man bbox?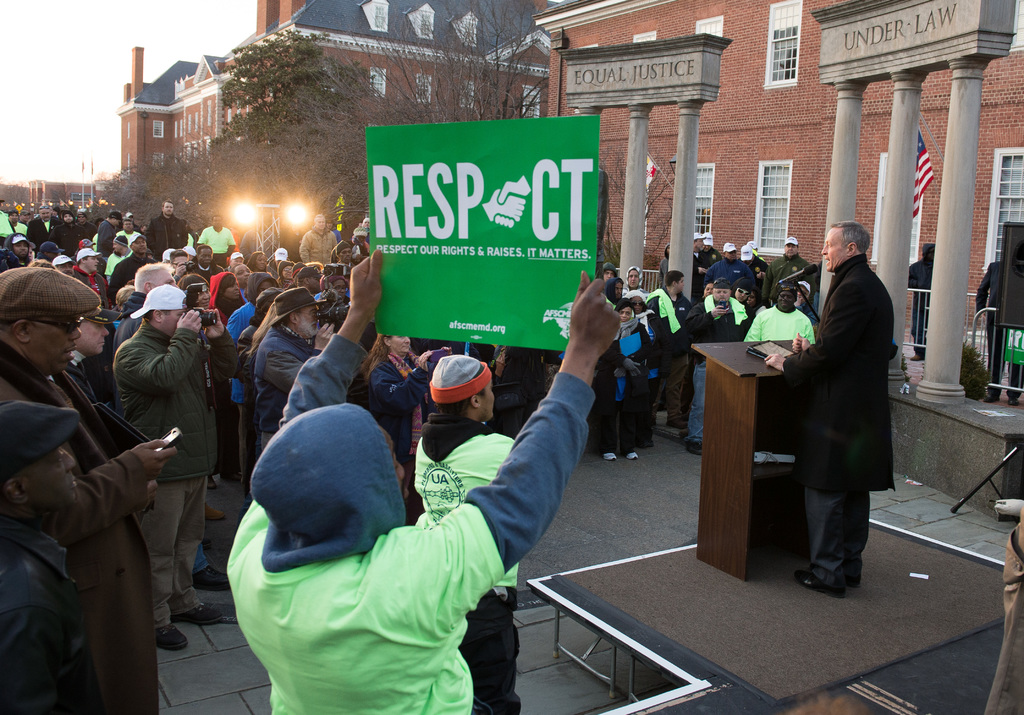
select_region(145, 200, 188, 261)
